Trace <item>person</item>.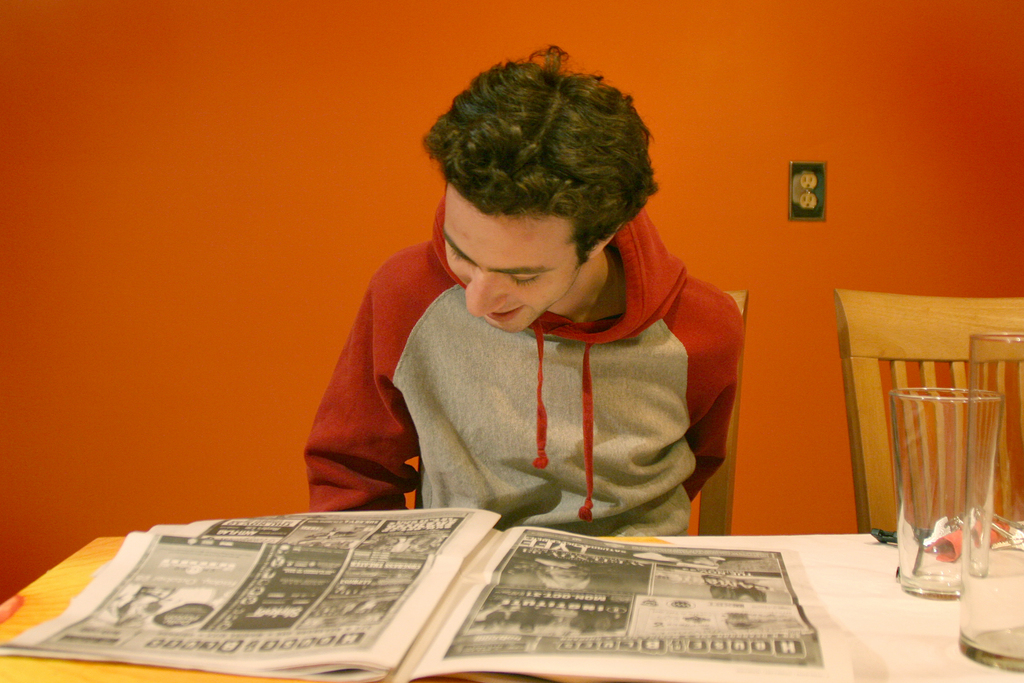
Traced to [x1=278, y1=63, x2=774, y2=567].
